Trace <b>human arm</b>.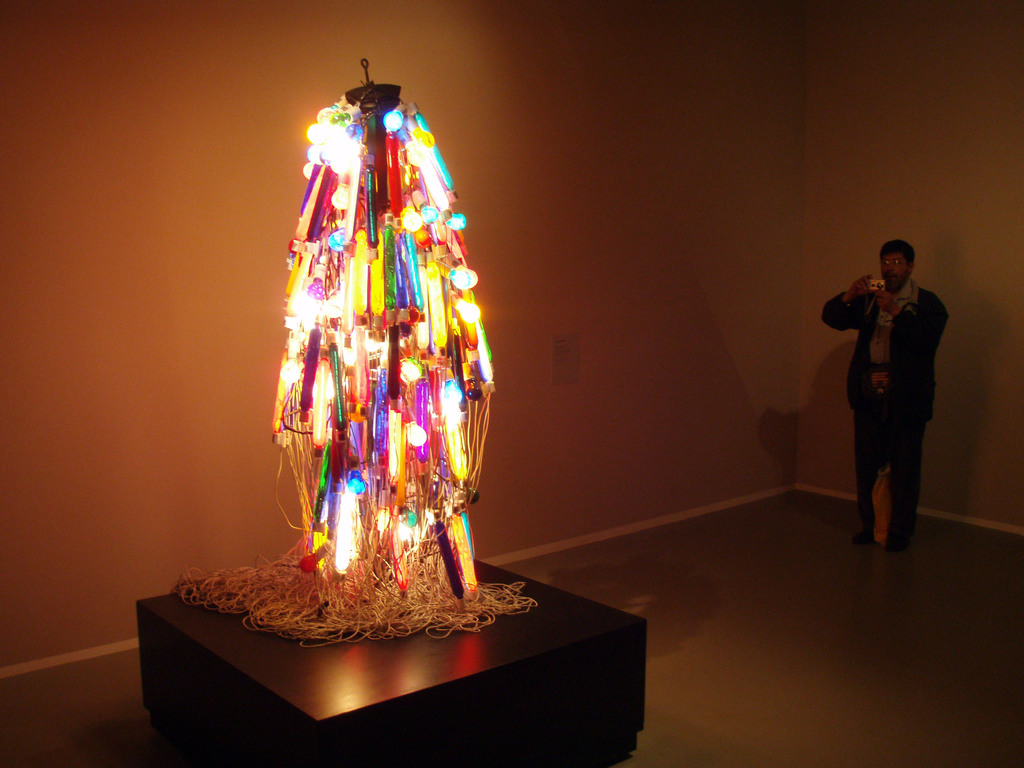
Traced to x1=822 y1=273 x2=869 y2=330.
